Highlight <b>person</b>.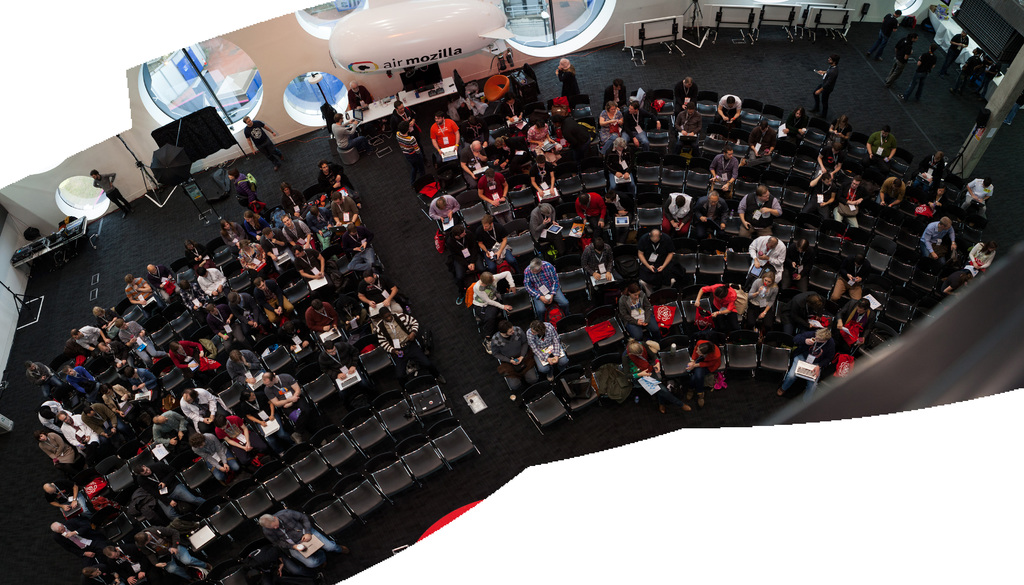
Highlighted region: box=[454, 226, 486, 310].
